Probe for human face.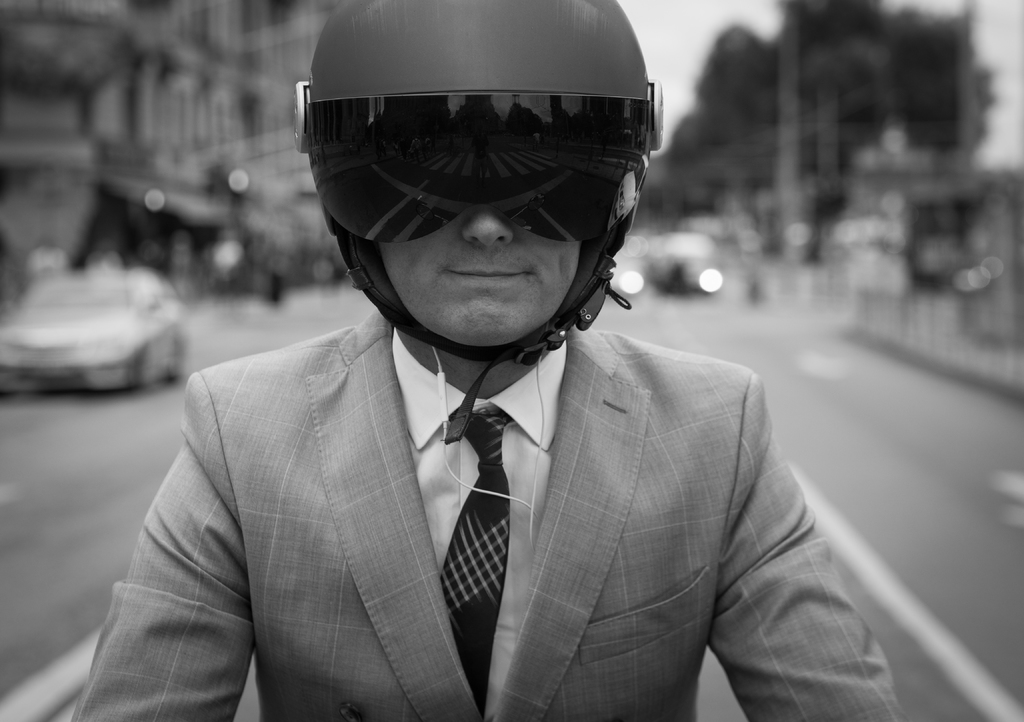
Probe result: [376, 206, 581, 345].
